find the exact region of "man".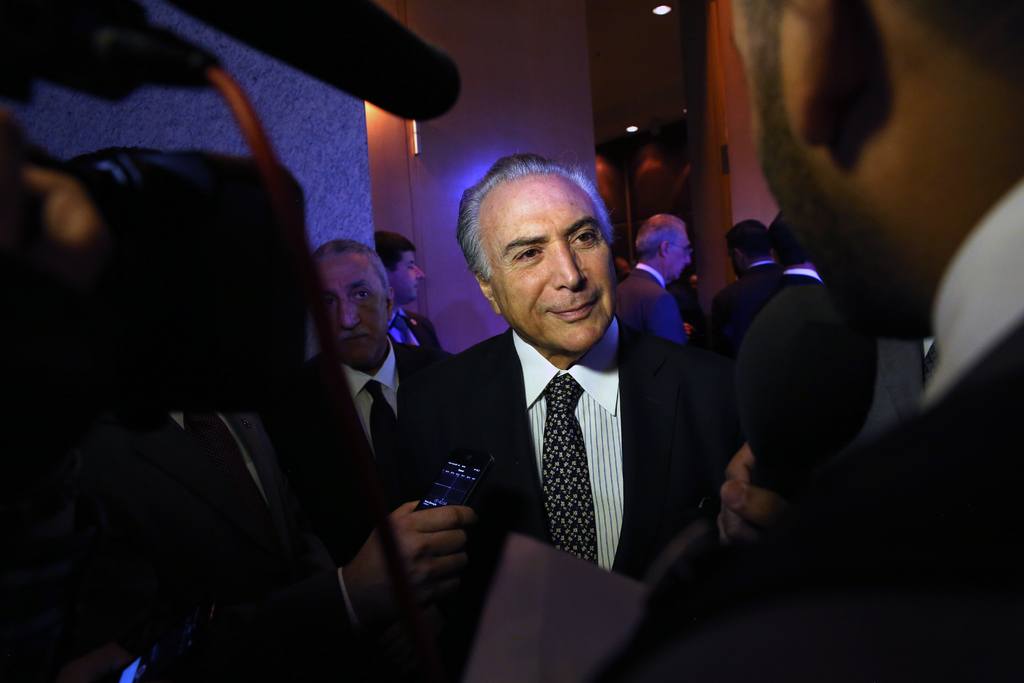
Exact region: locate(296, 245, 461, 544).
